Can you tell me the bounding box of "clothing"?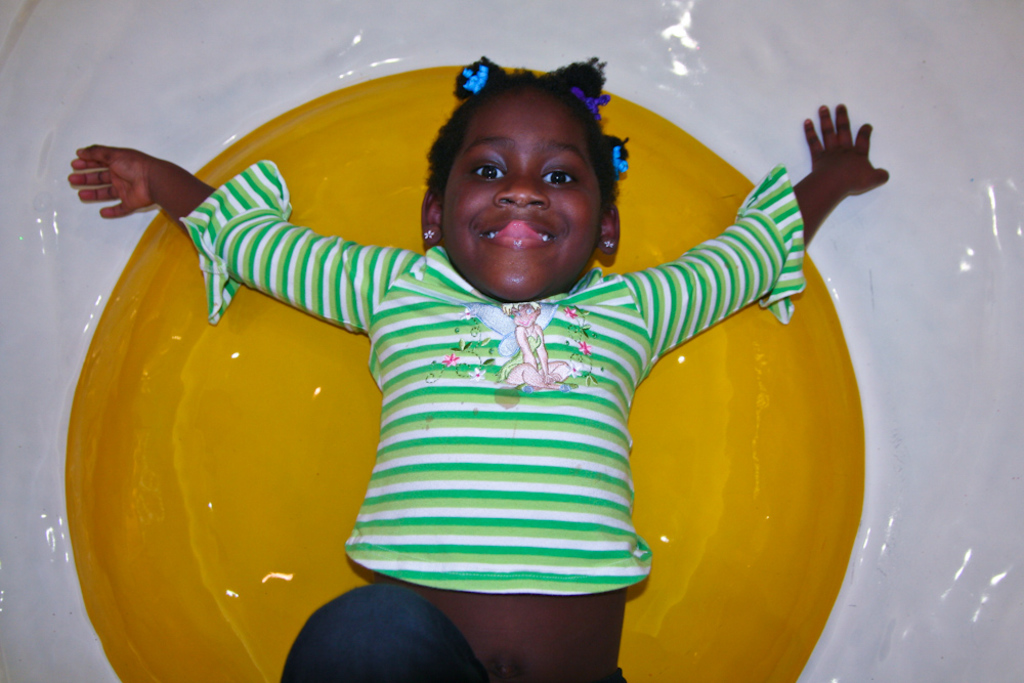
x1=179, y1=153, x2=805, y2=682.
